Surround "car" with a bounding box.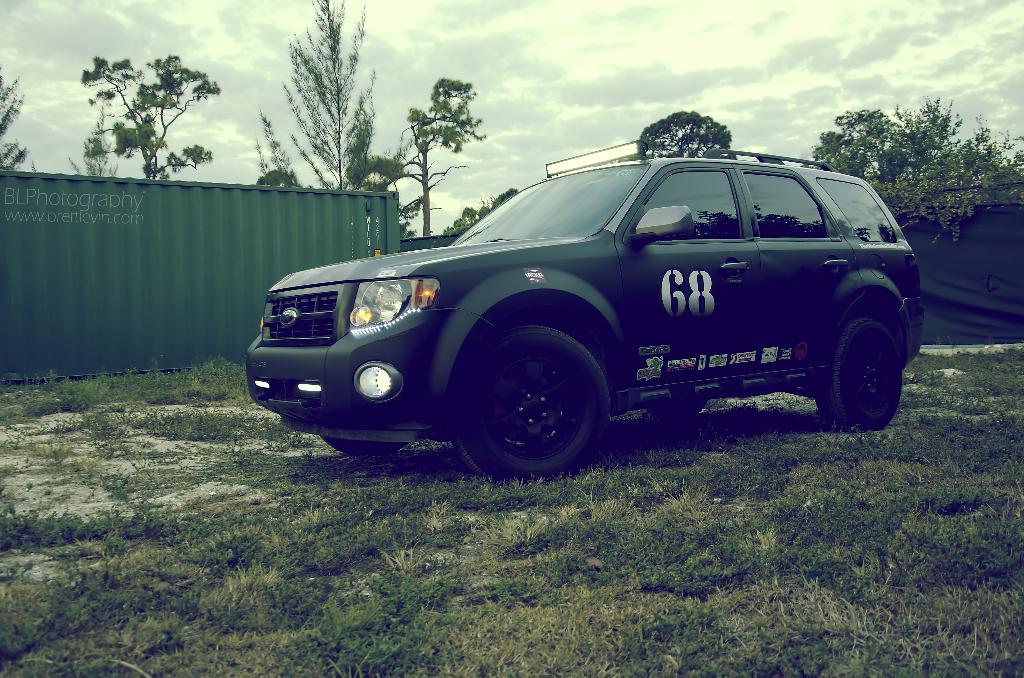
bbox=(243, 137, 920, 483).
